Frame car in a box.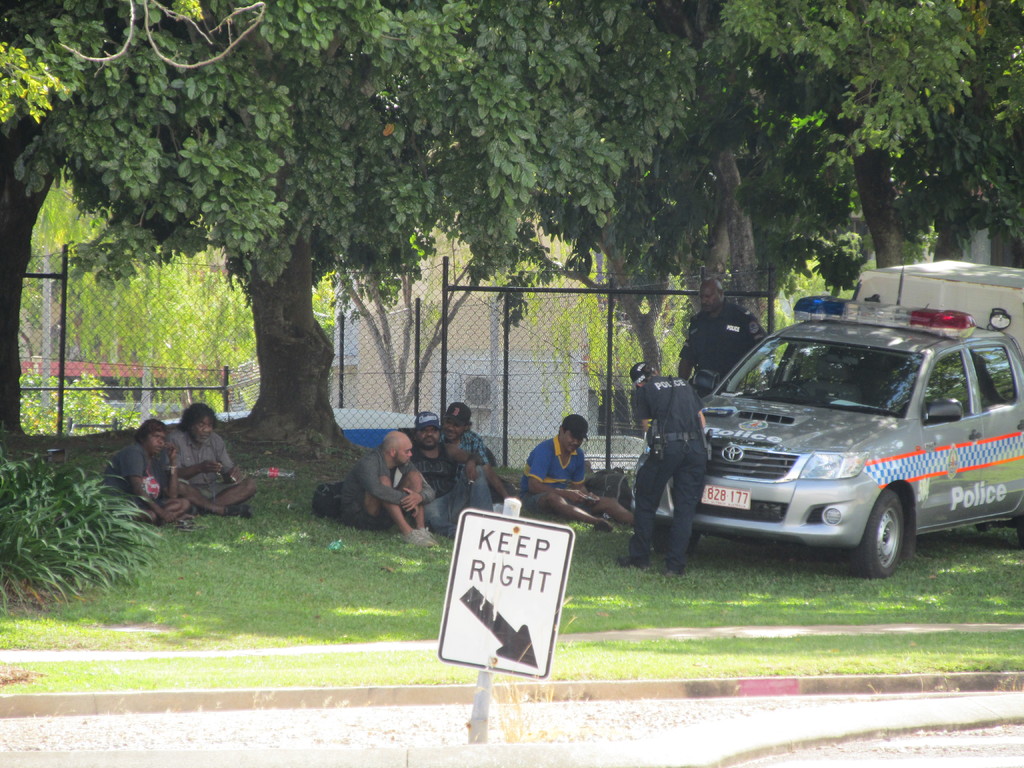
(630,292,1023,580).
